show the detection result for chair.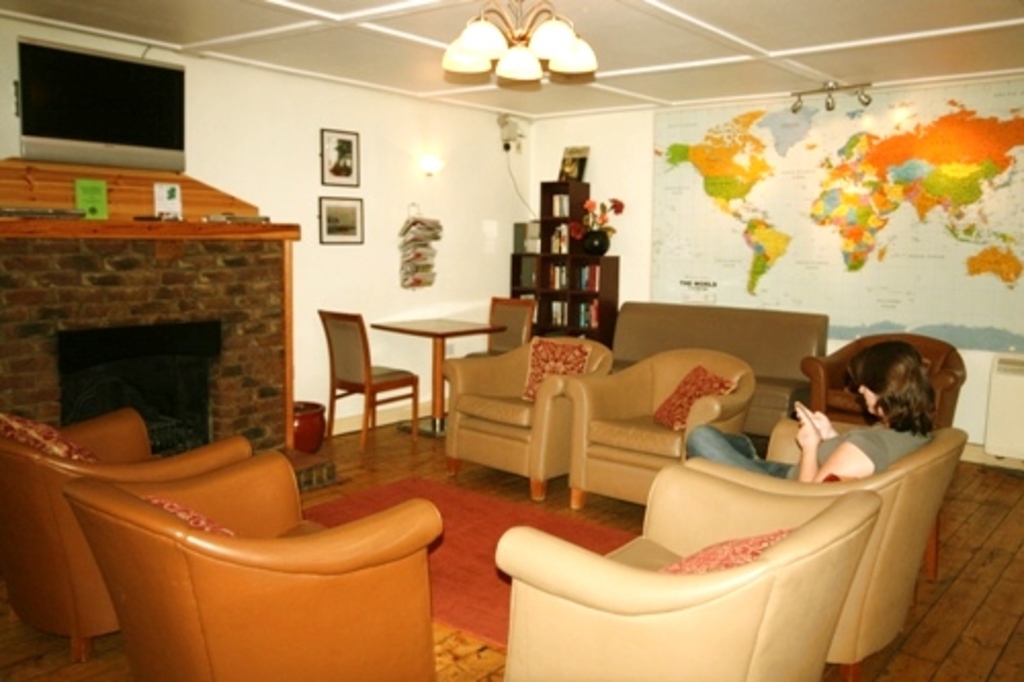
463/293/545/358.
